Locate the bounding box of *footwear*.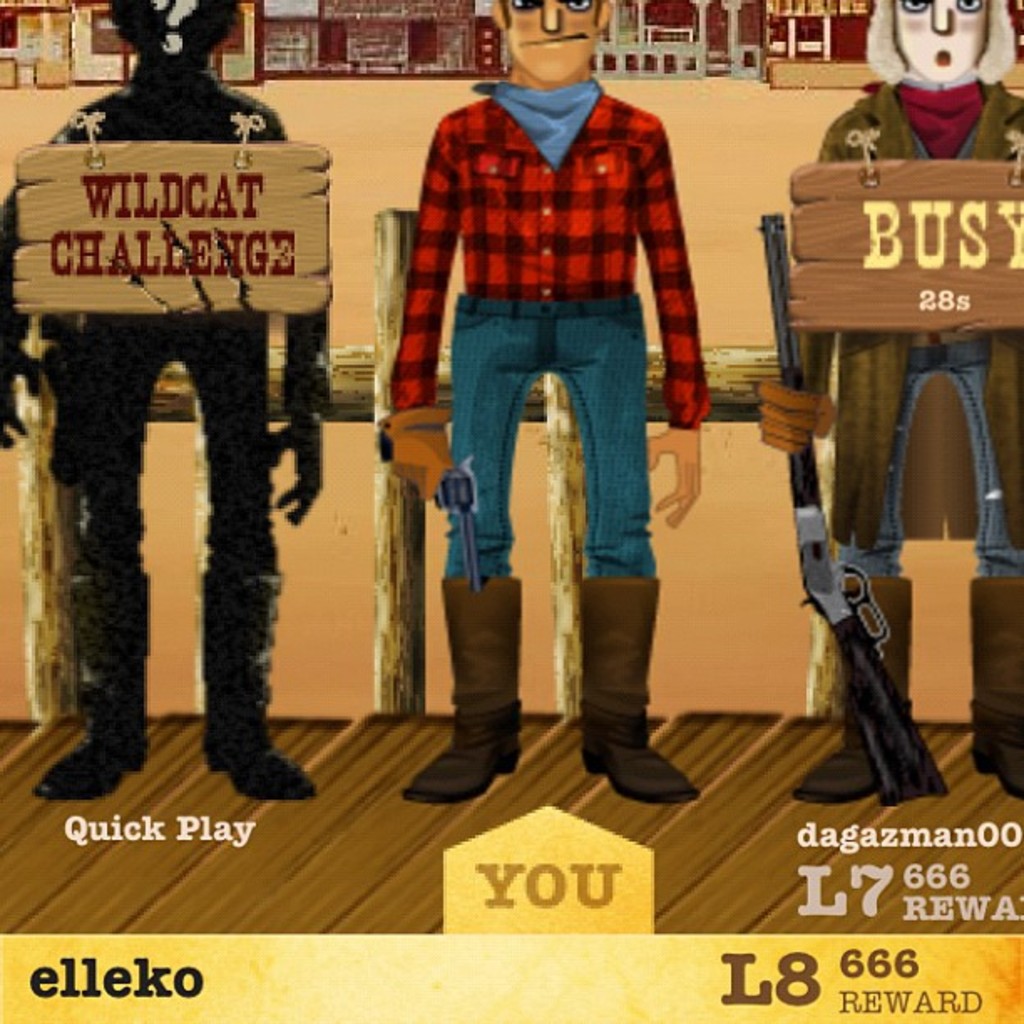
Bounding box: <region>589, 592, 674, 798</region>.
